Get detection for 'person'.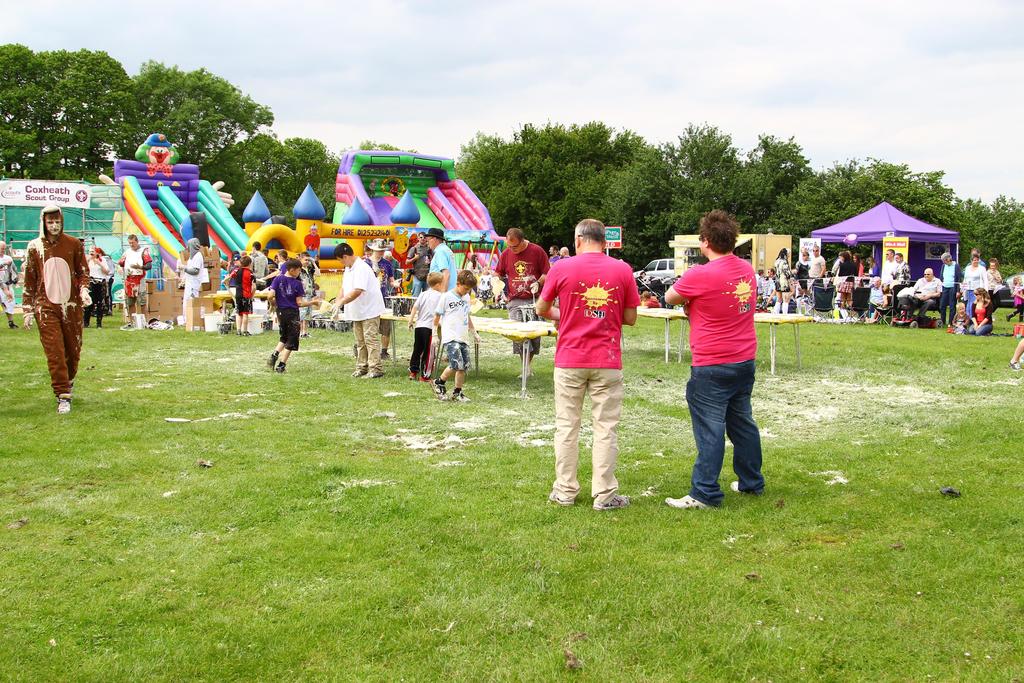
Detection: <box>255,242,271,276</box>.
